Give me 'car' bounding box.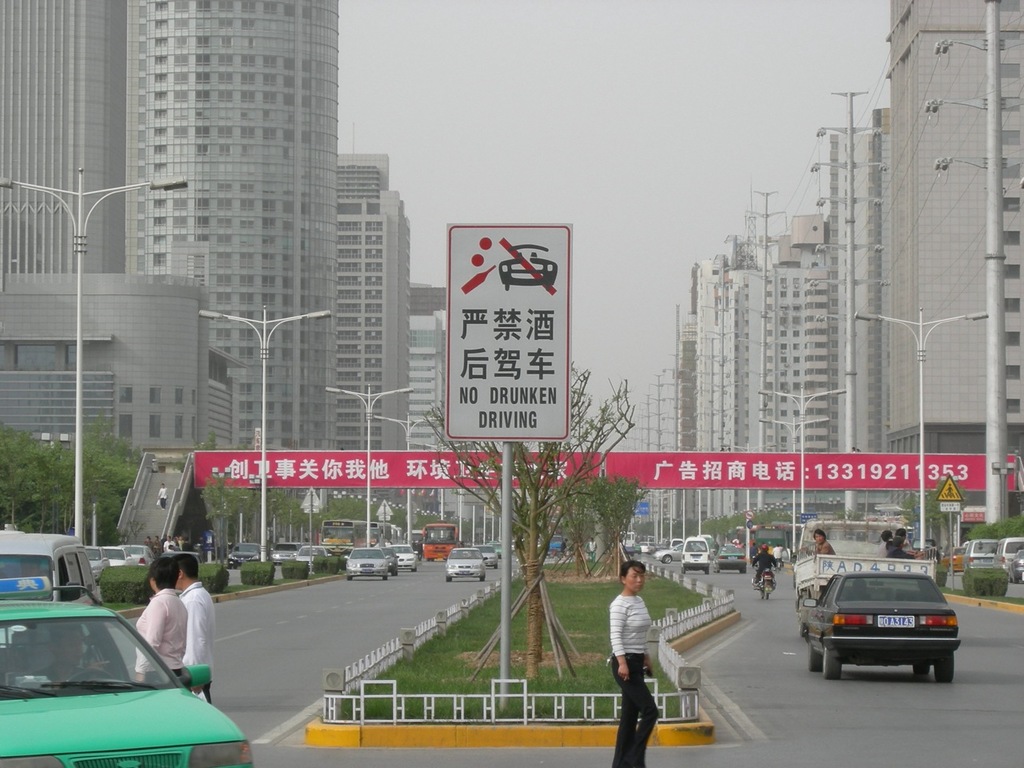
<box>445,550,487,582</box>.
